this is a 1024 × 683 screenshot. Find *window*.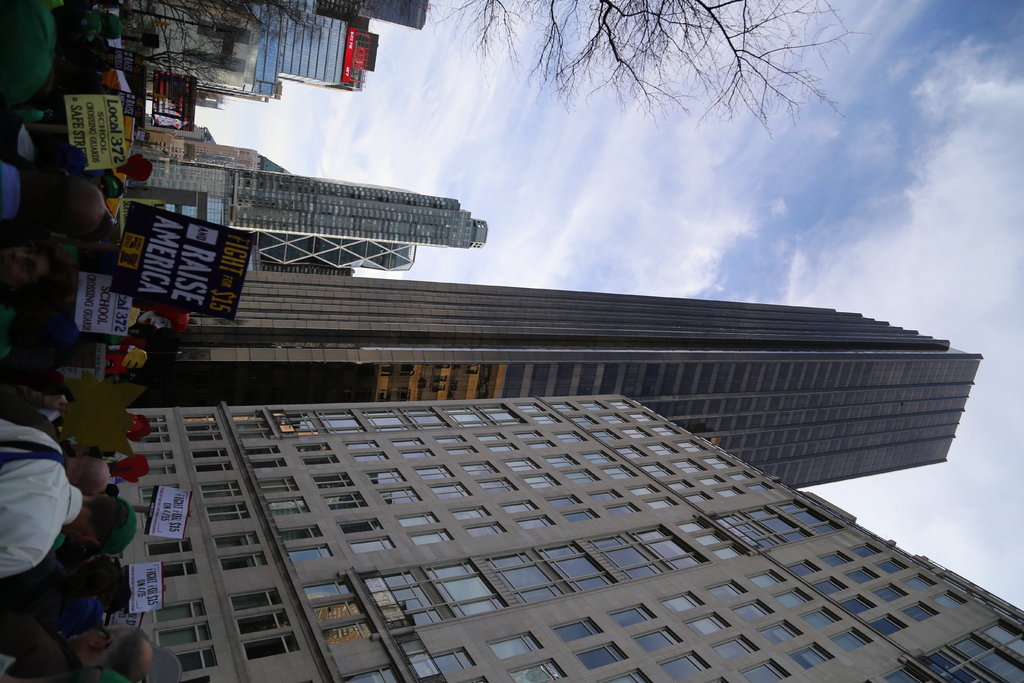
Bounding box: (x1=788, y1=560, x2=812, y2=577).
